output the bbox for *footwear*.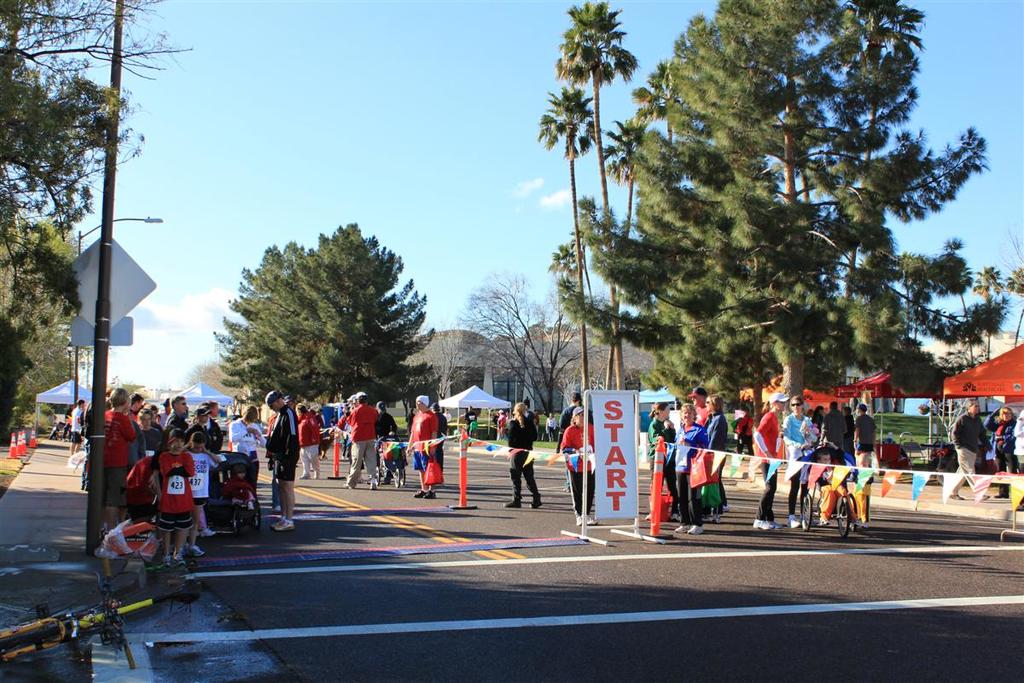
<region>786, 517, 800, 529</region>.
